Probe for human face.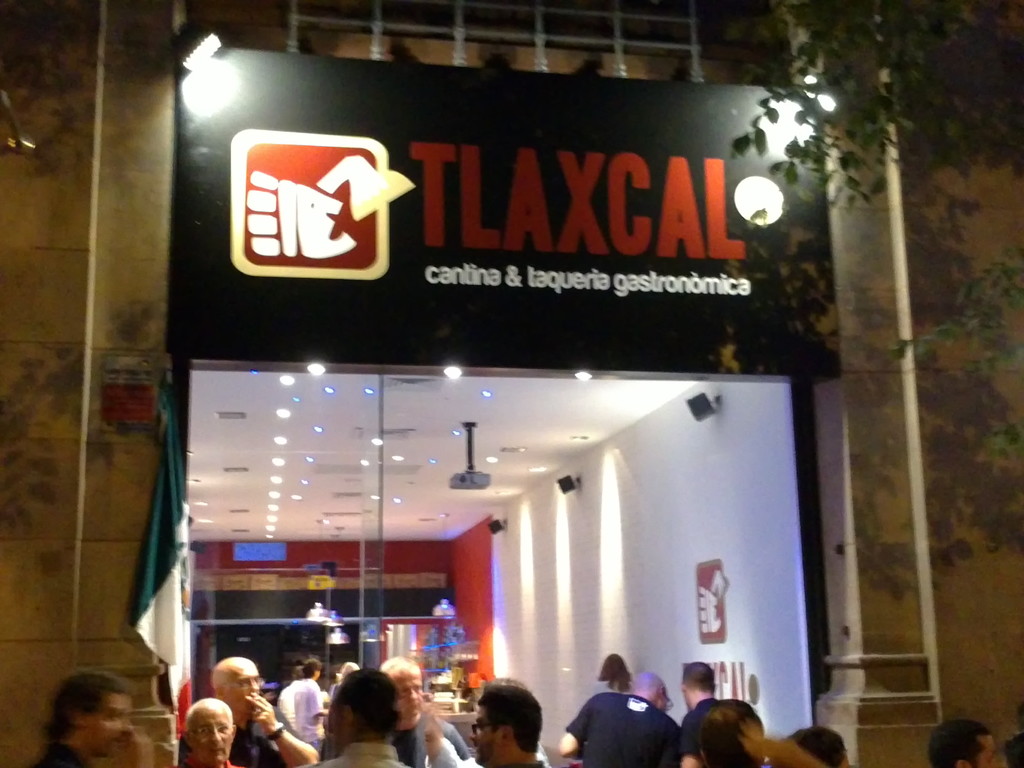
Probe result: crop(978, 735, 999, 767).
